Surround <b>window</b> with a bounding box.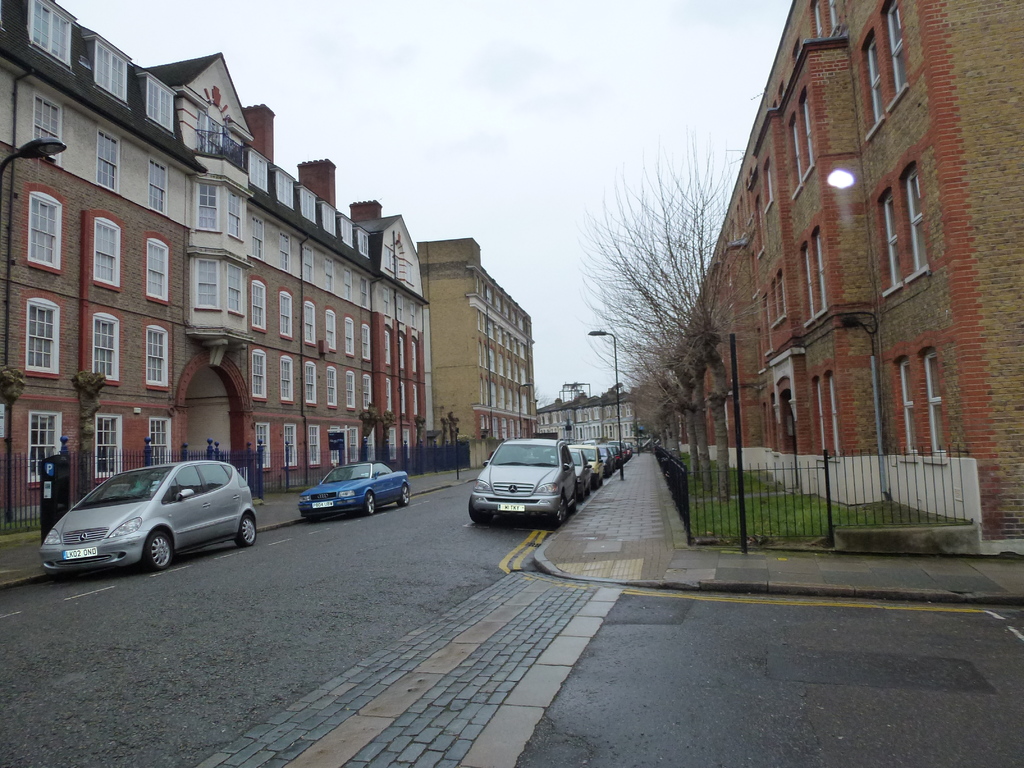
l=324, t=304, r=335, b=352.
